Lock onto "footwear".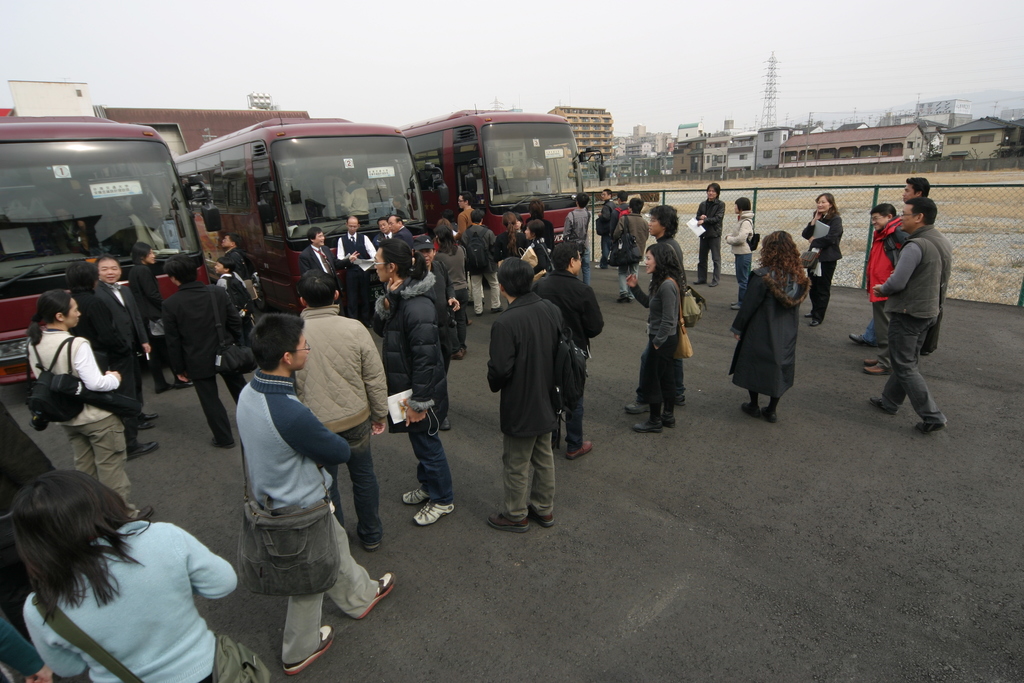
Locked: crop(212, 439, 237, 449).
